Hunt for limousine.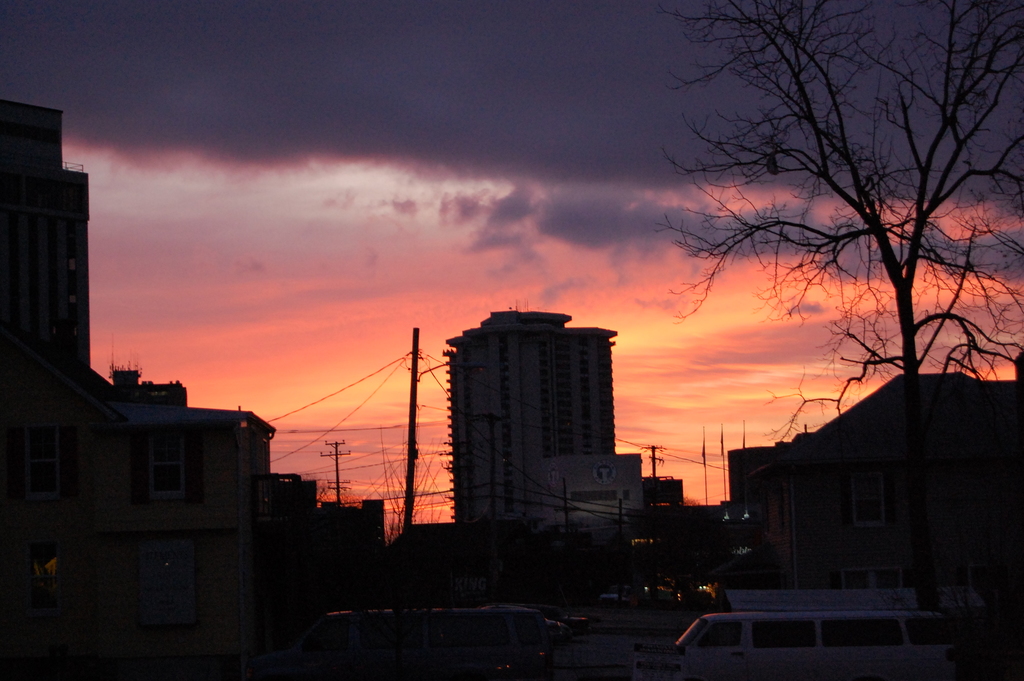
Hunted down at 629/615/951/680.
